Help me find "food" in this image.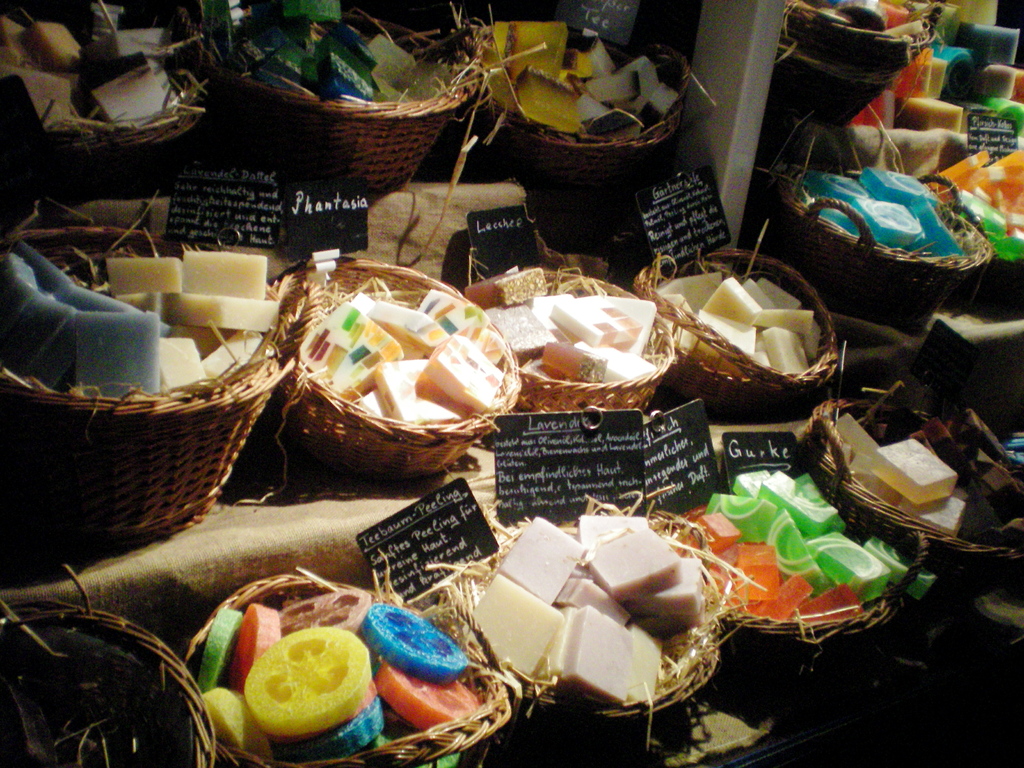
Found it: {"left": 460, "top": 515, "right": 708, "bottom": 705}.
